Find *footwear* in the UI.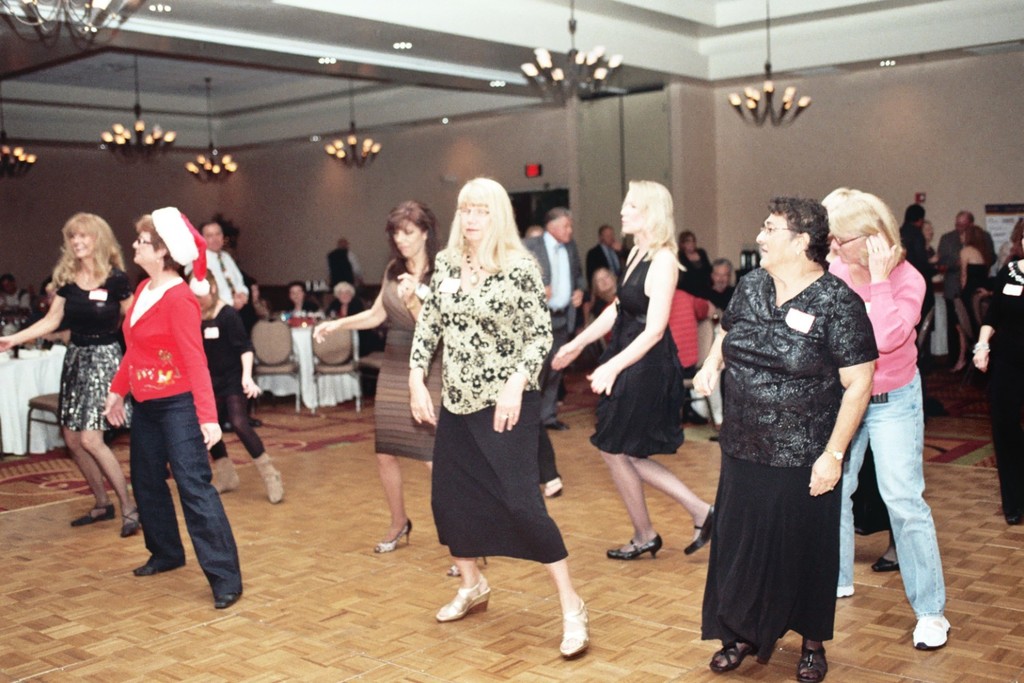
UI element at locate(71, 505, 118, 526).
